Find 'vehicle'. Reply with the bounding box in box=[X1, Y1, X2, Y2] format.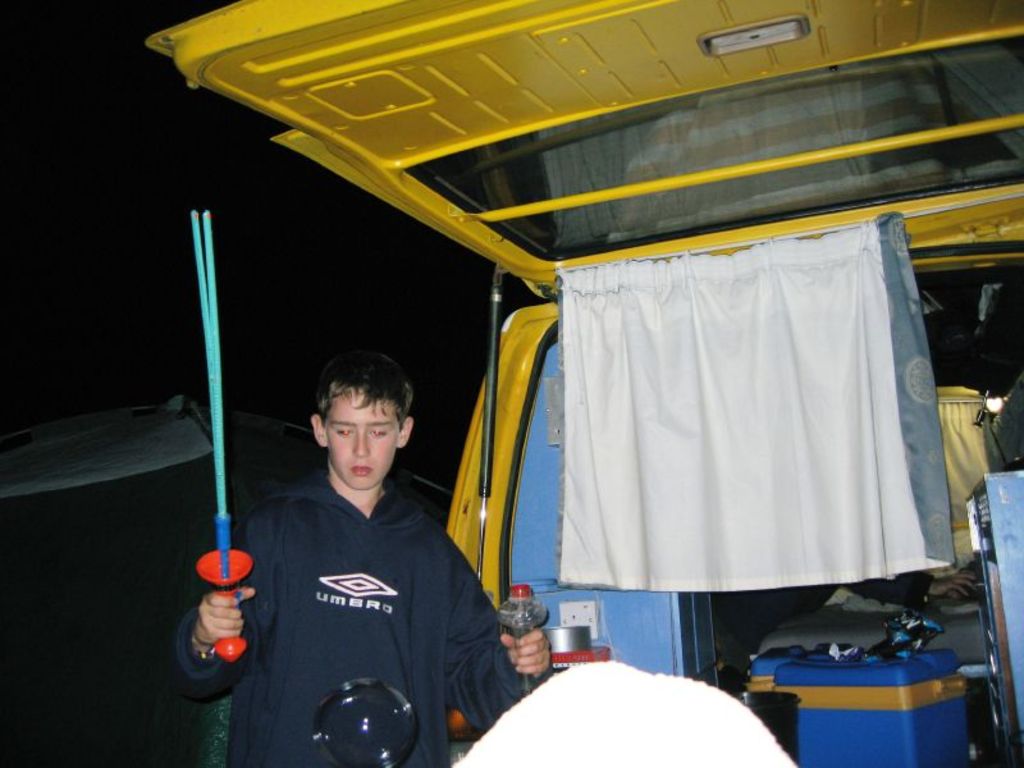
box=[146, 0, 1023, 767].
